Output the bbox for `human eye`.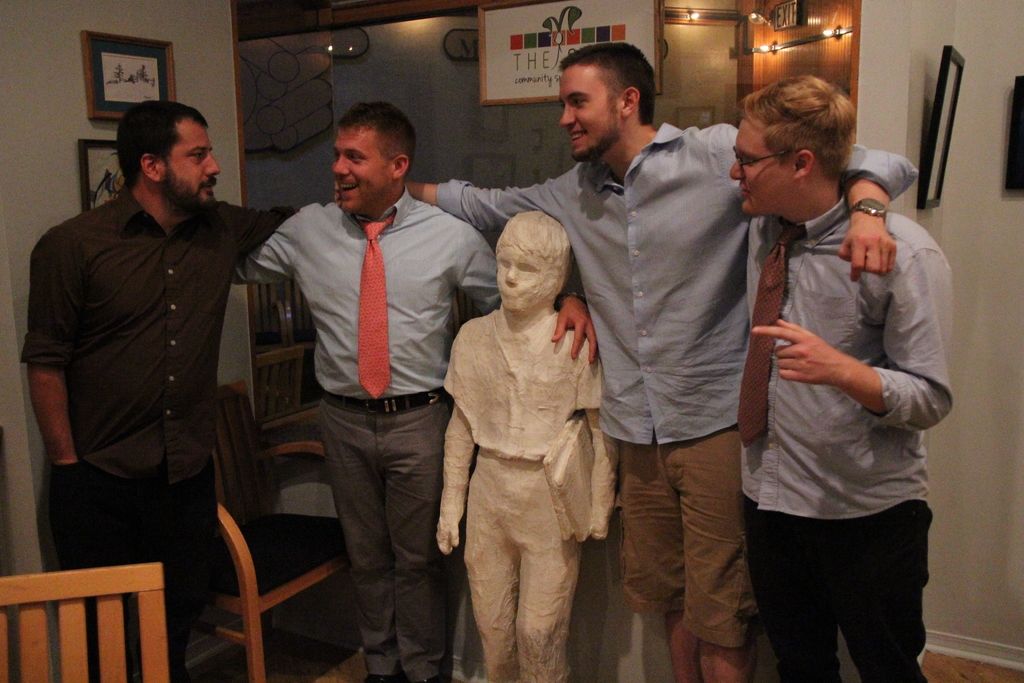
locate(742, 156, 757, 170).
